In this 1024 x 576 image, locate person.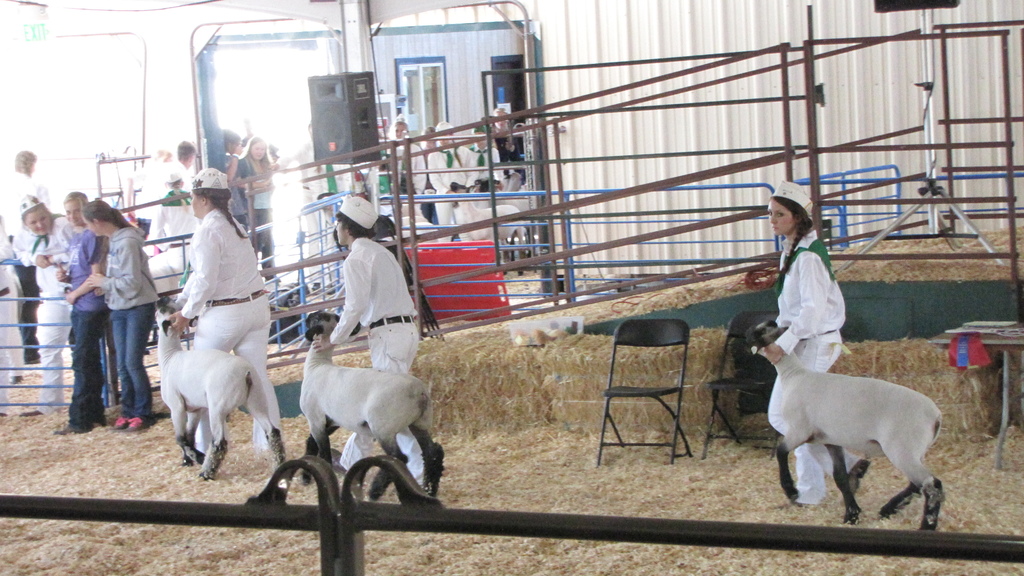
Bounding box: region(18, 192, 74, 415).
